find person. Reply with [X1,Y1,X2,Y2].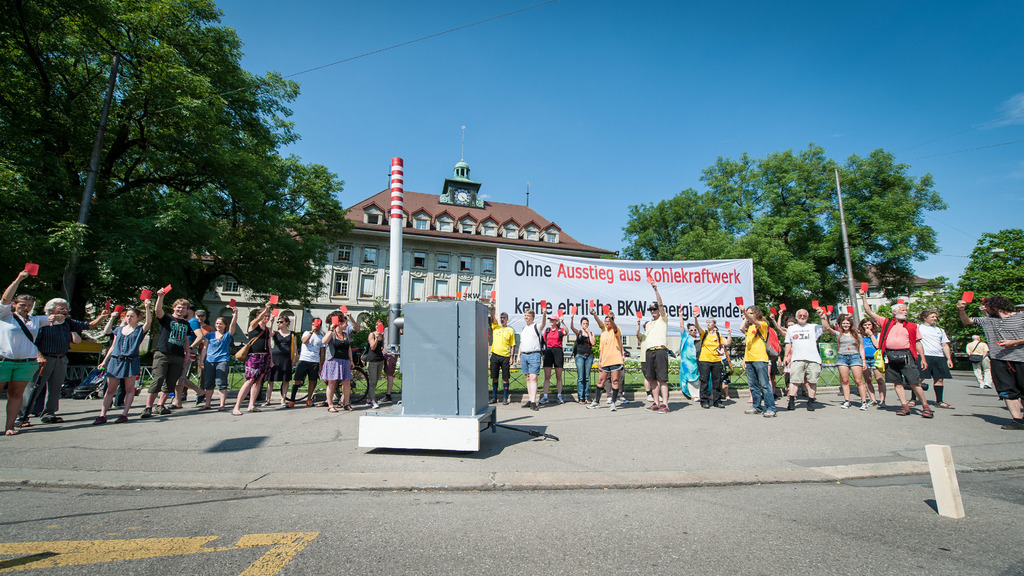
[637,313,646,403].
